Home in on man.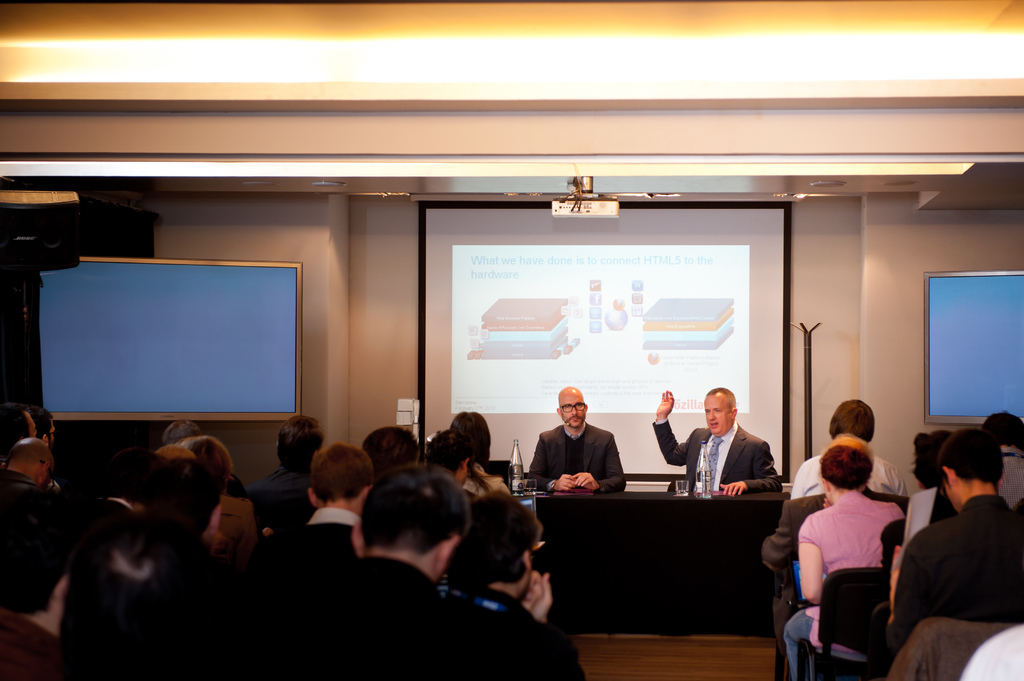
Homed in at locate(147, 440, 232, 557).
